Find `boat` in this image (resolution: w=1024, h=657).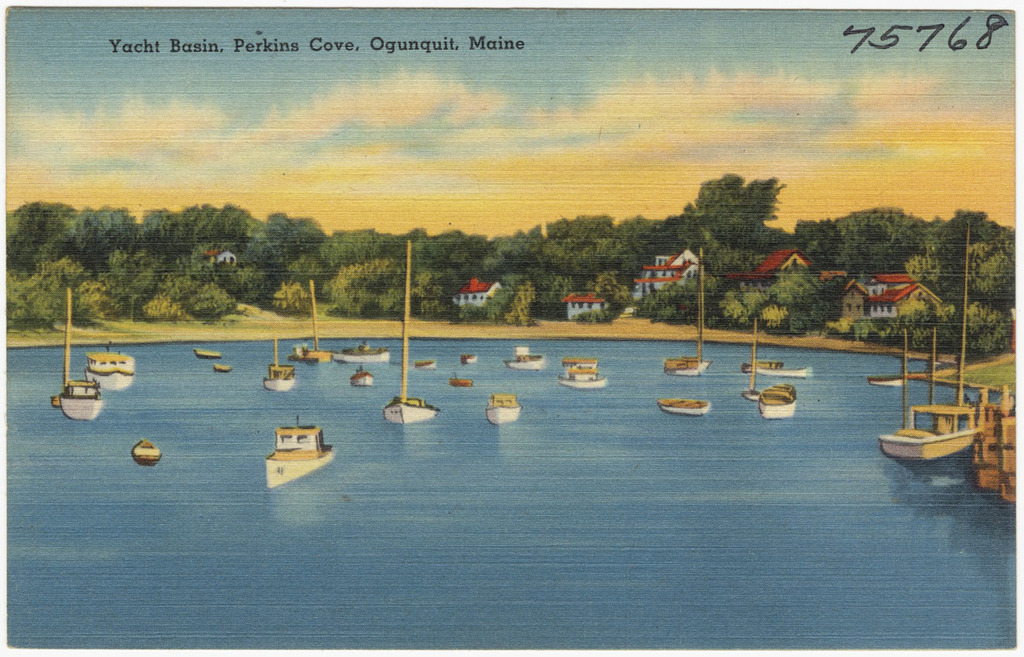
bbox(189, 347, 224, 357).
